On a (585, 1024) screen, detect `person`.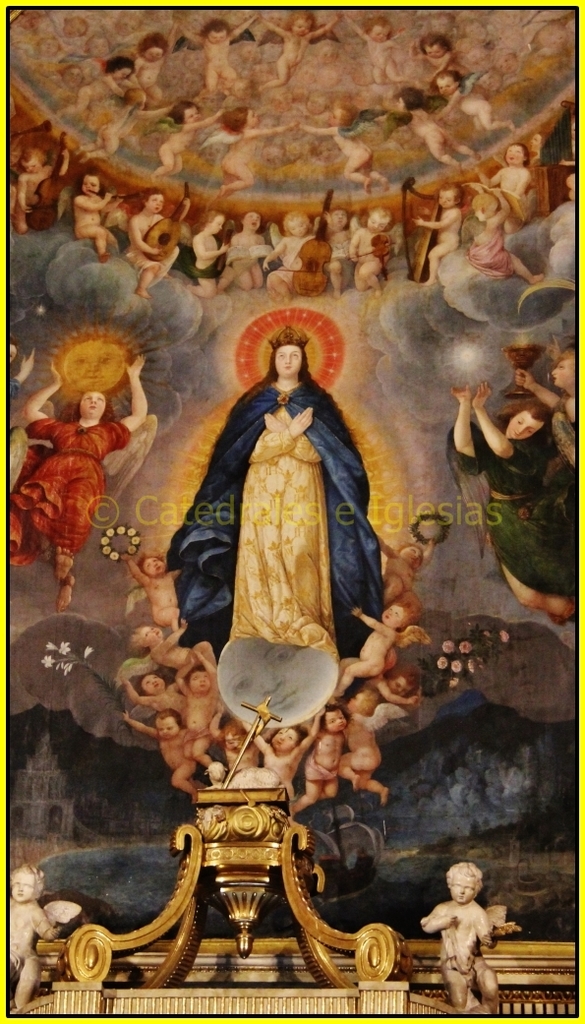
(125, 188, 180, 301).
